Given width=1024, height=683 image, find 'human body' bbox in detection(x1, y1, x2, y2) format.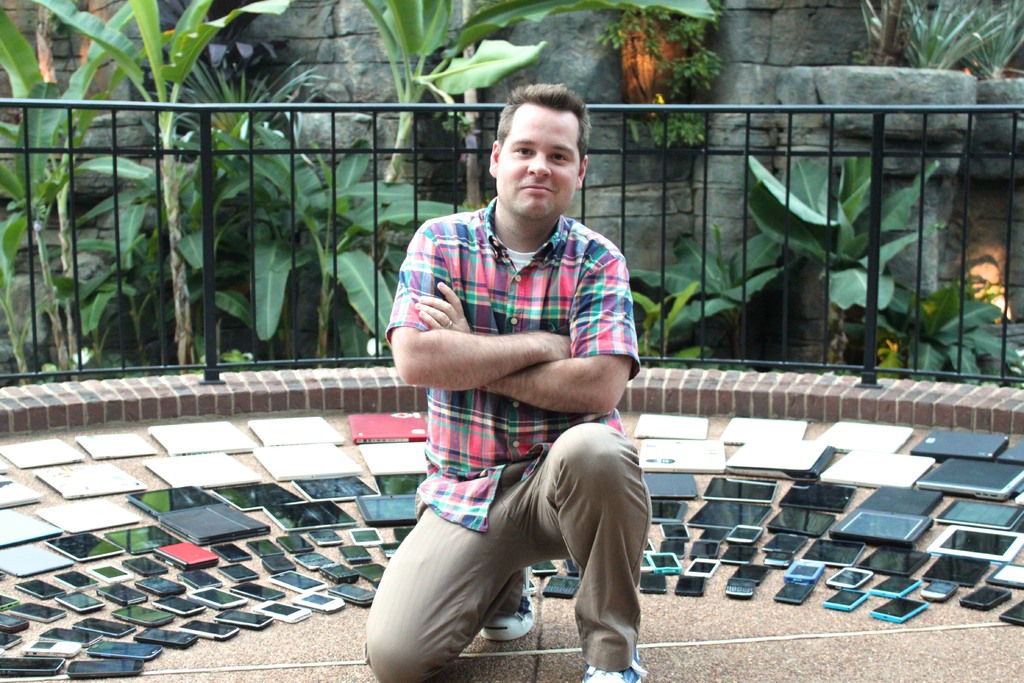
detection(367, 135, 678, 673).
